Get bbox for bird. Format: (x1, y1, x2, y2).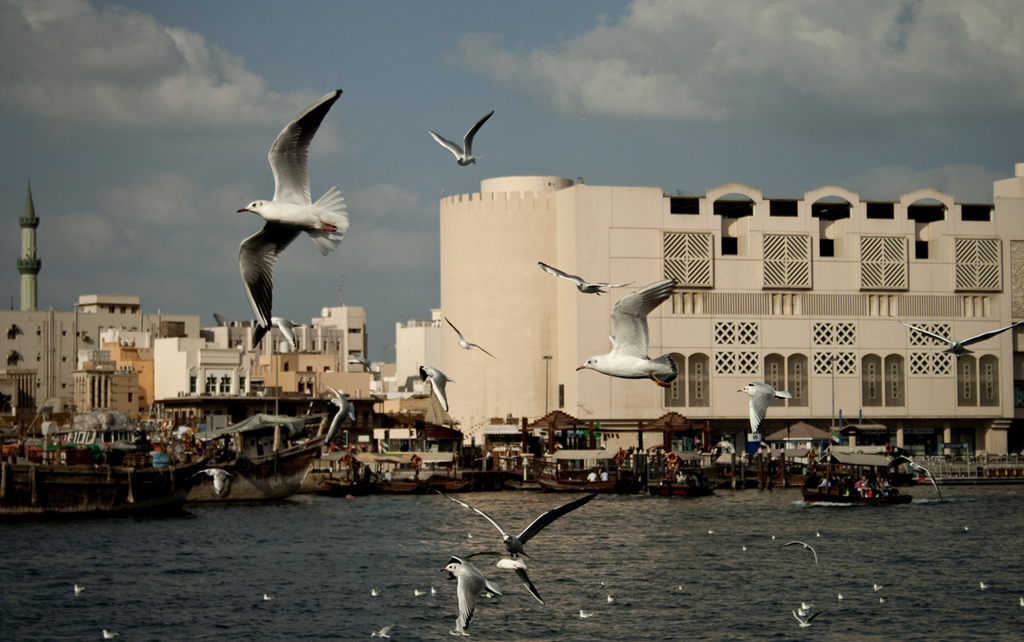
(444, 314, 497, 361).
